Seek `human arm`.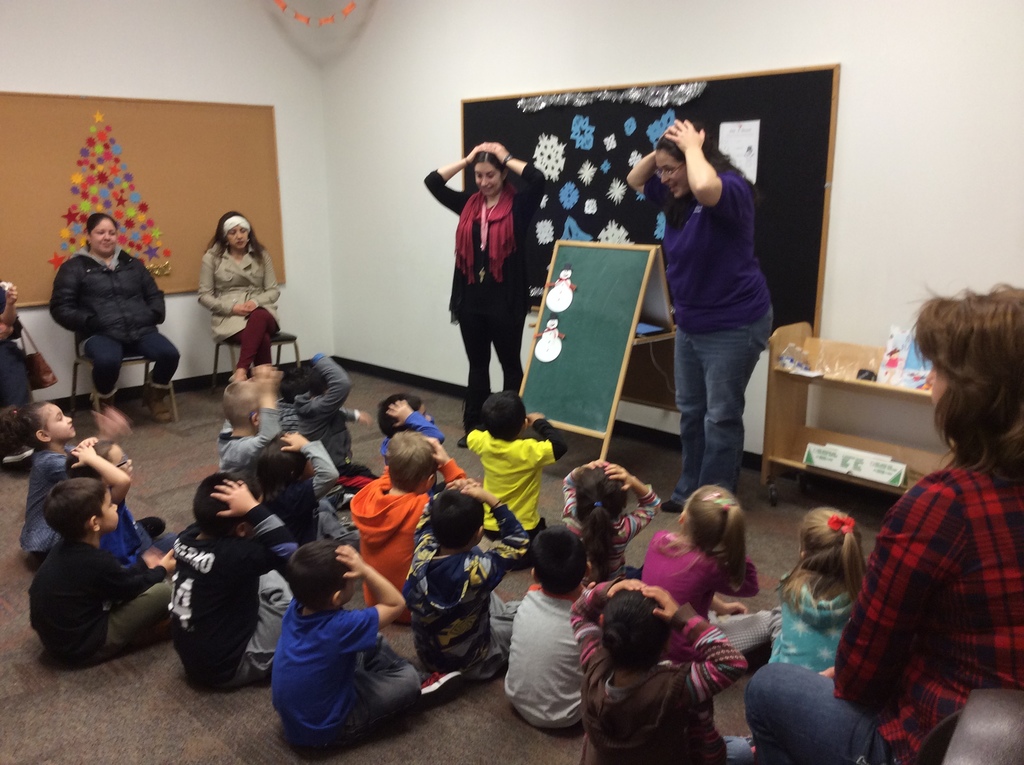
rect(391, 398, 444, 445).
